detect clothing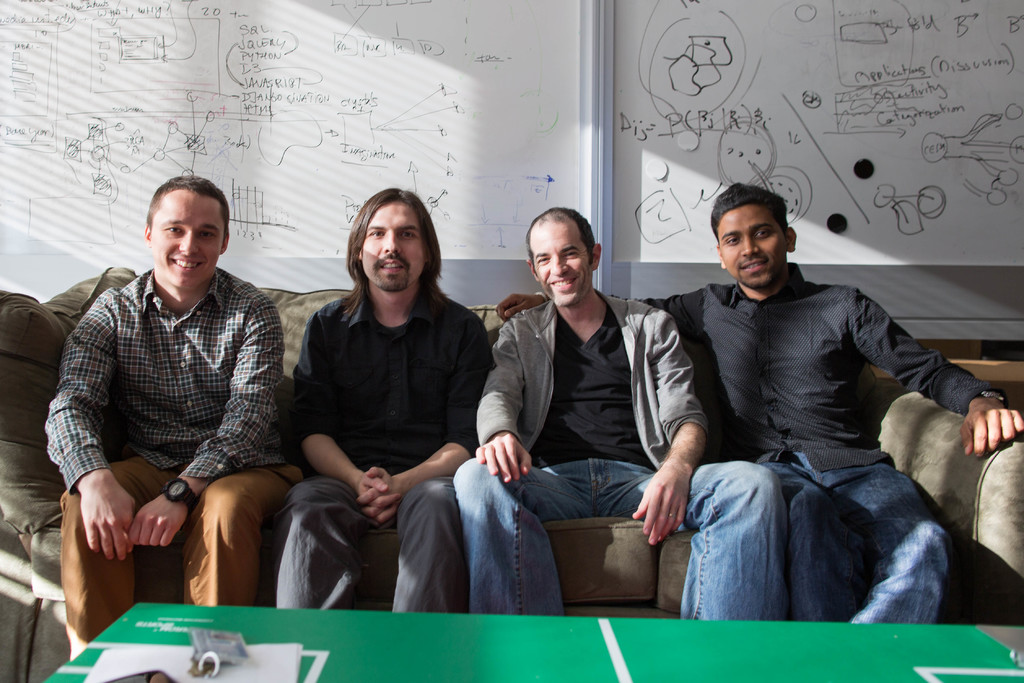
detection(40, 202, 293, 612)
